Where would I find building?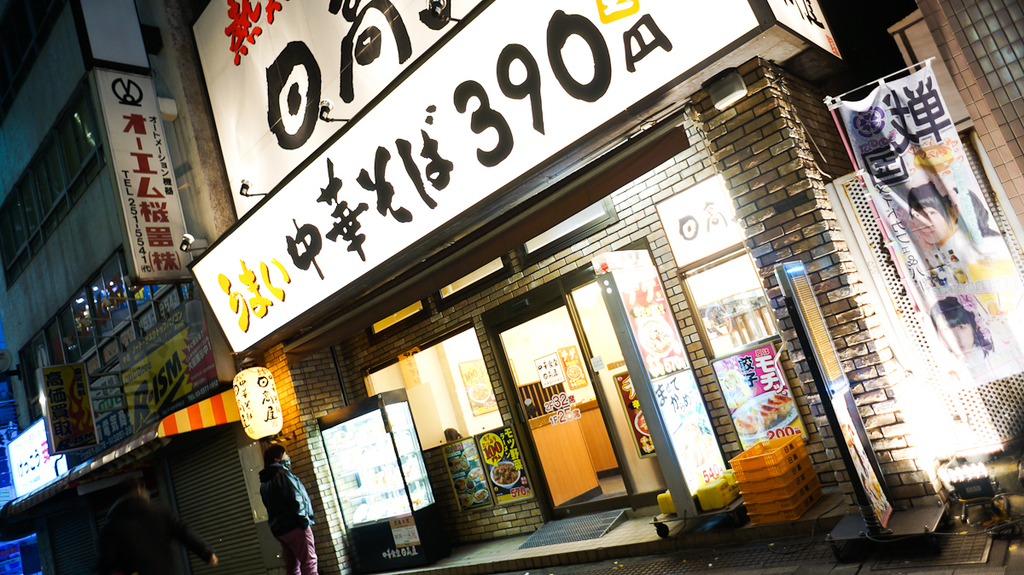
At (x1=887, y1=0, x2=1023, y2=235).
